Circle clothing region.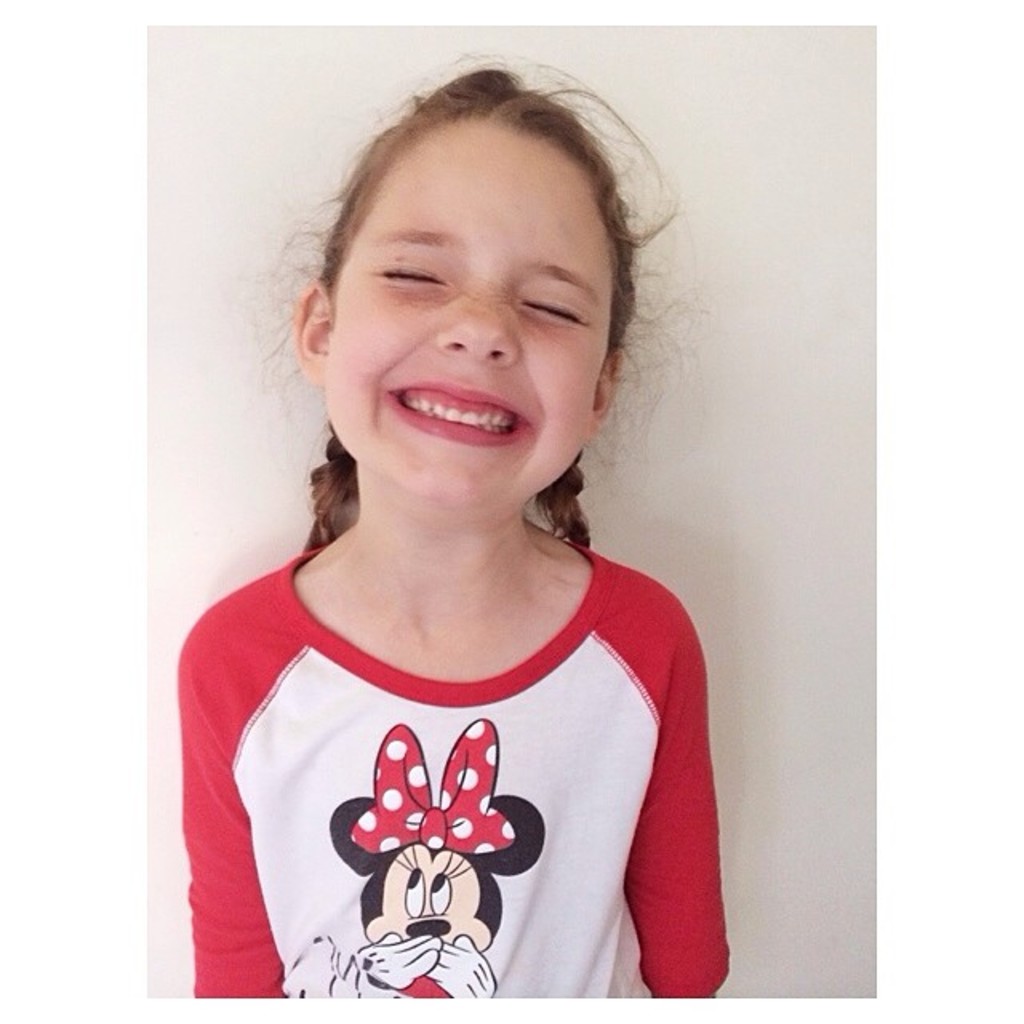
Region: x1=189, y1=541, x2=722, y2=1016.
